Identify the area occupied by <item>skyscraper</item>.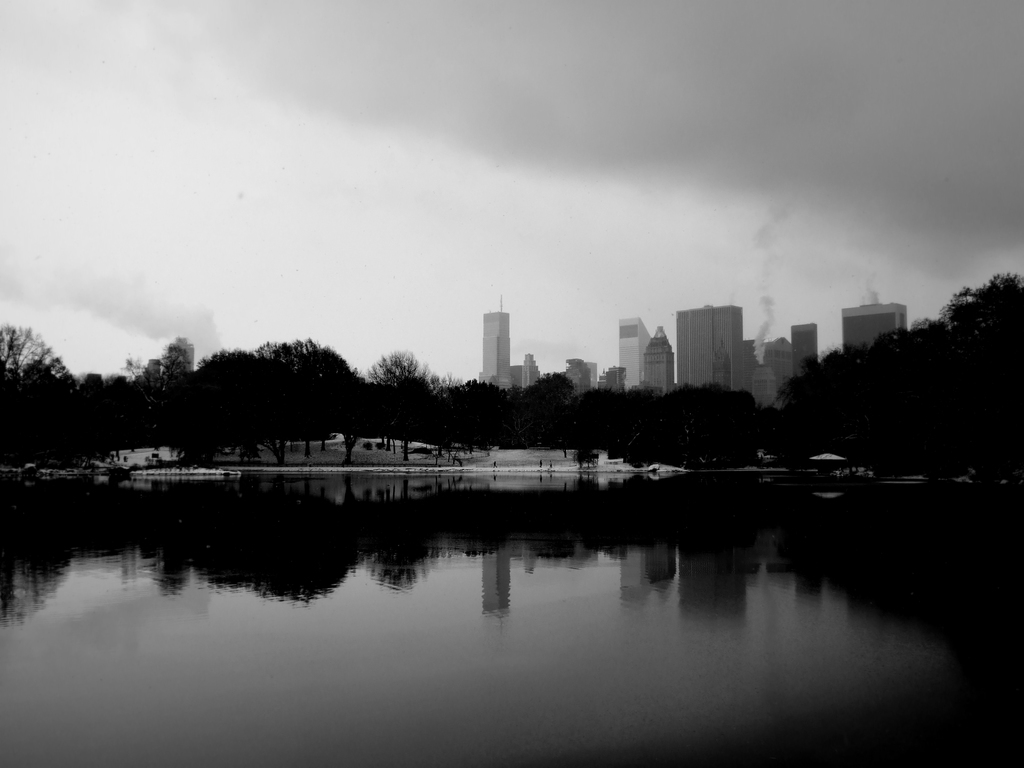
Area: pyautogui.locateOnScreen(643, 322, 668, 404).
